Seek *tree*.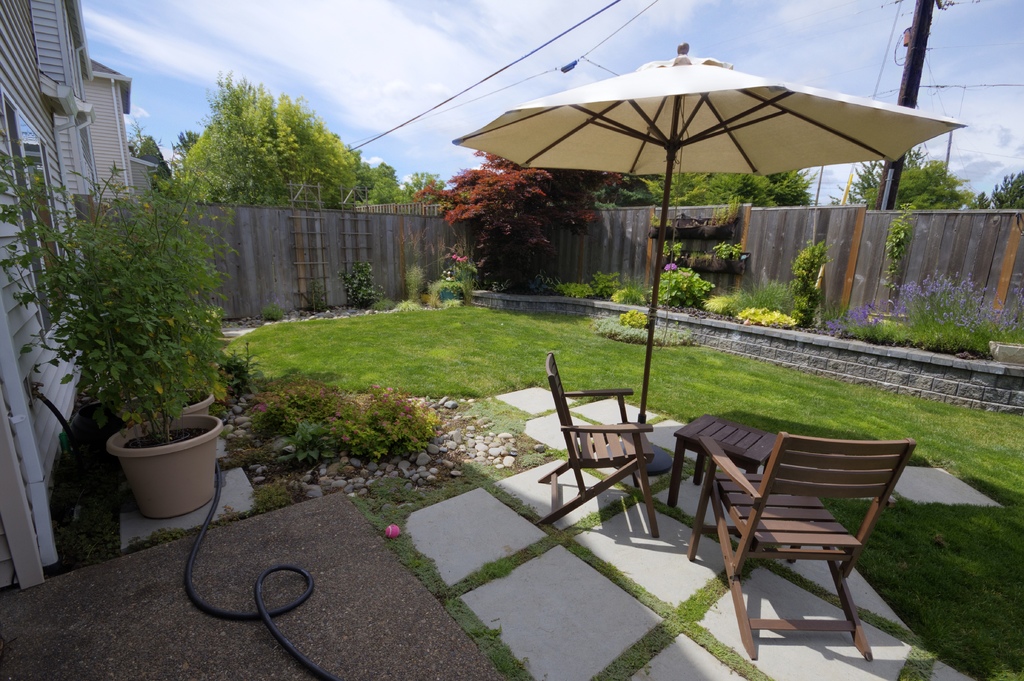
Rect(124, 70, 403, 227).
